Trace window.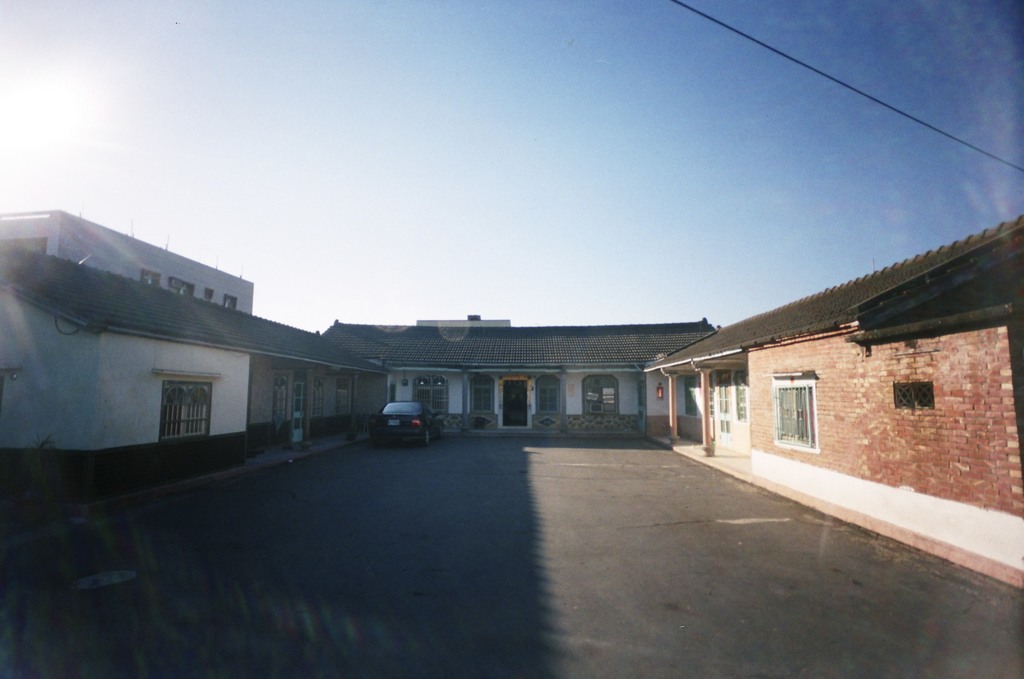
Traced to <bbox>227, 293, 237, 308</bbox>.
